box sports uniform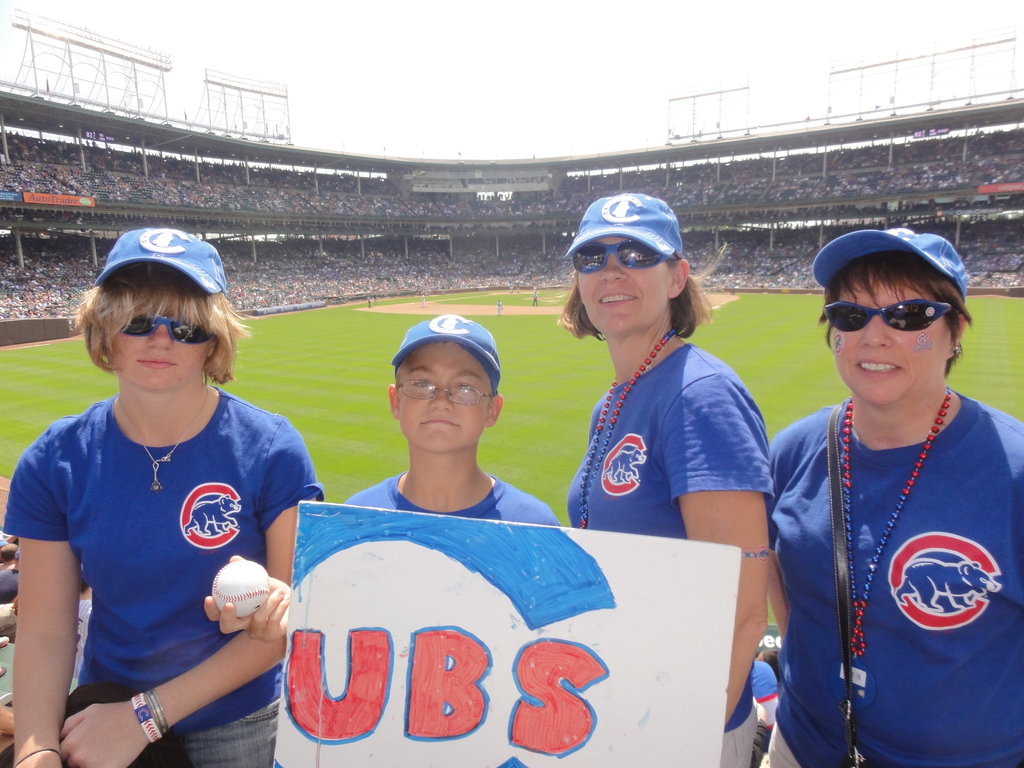
rect(339, 468, 556, 525)
